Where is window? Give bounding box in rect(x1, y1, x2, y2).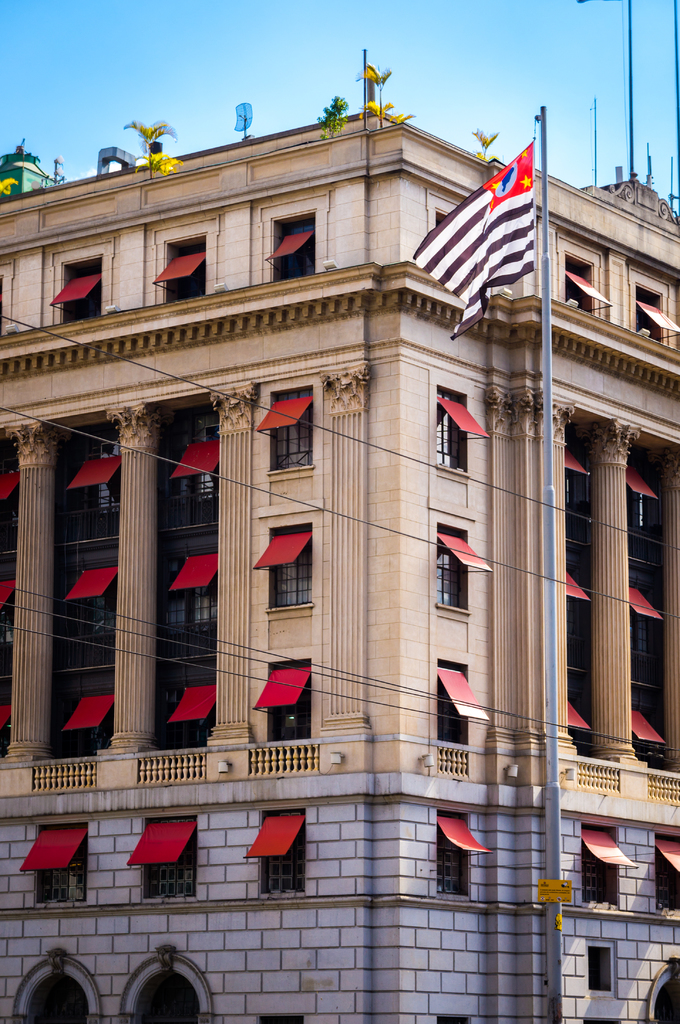
rect(427, 657, 485, 749).
